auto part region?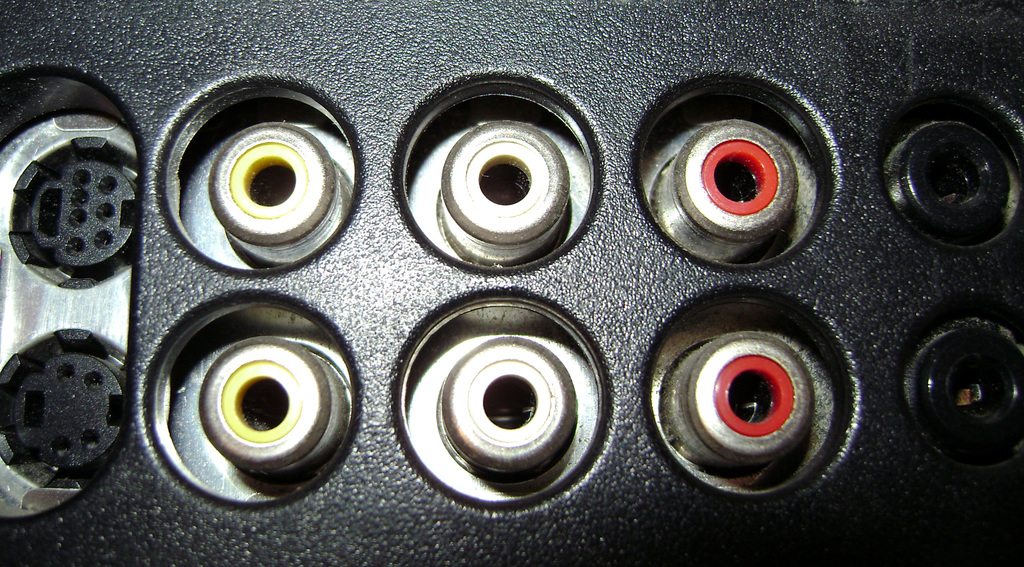
box=[437, 118, 571, 258]
